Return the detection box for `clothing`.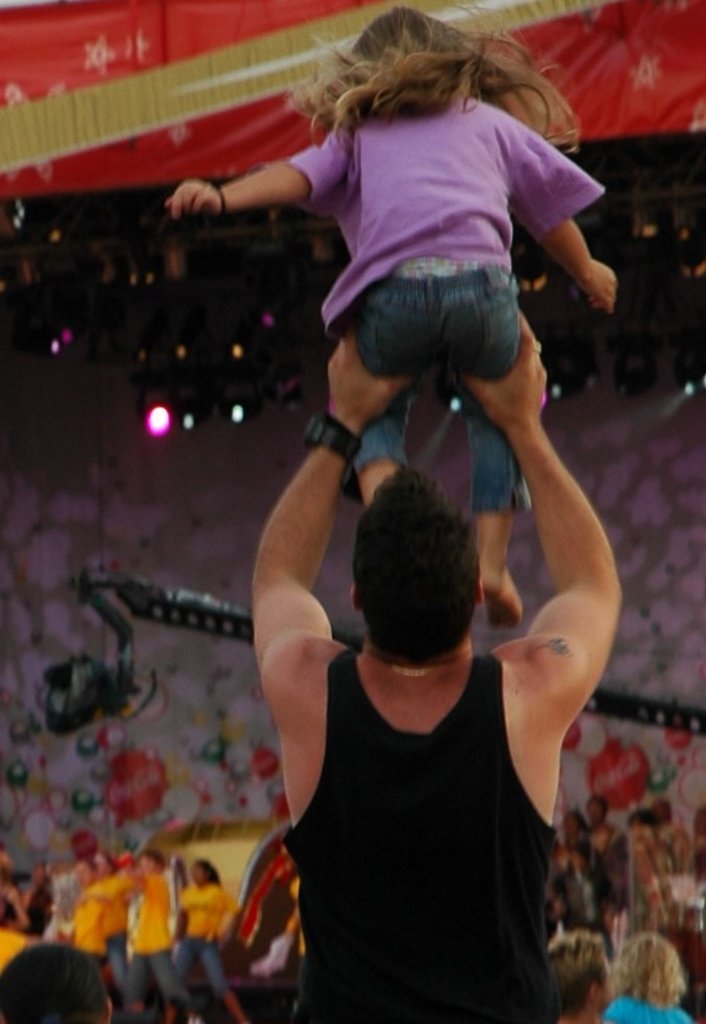
[left=327, top=281, right=572, bottom=539].
